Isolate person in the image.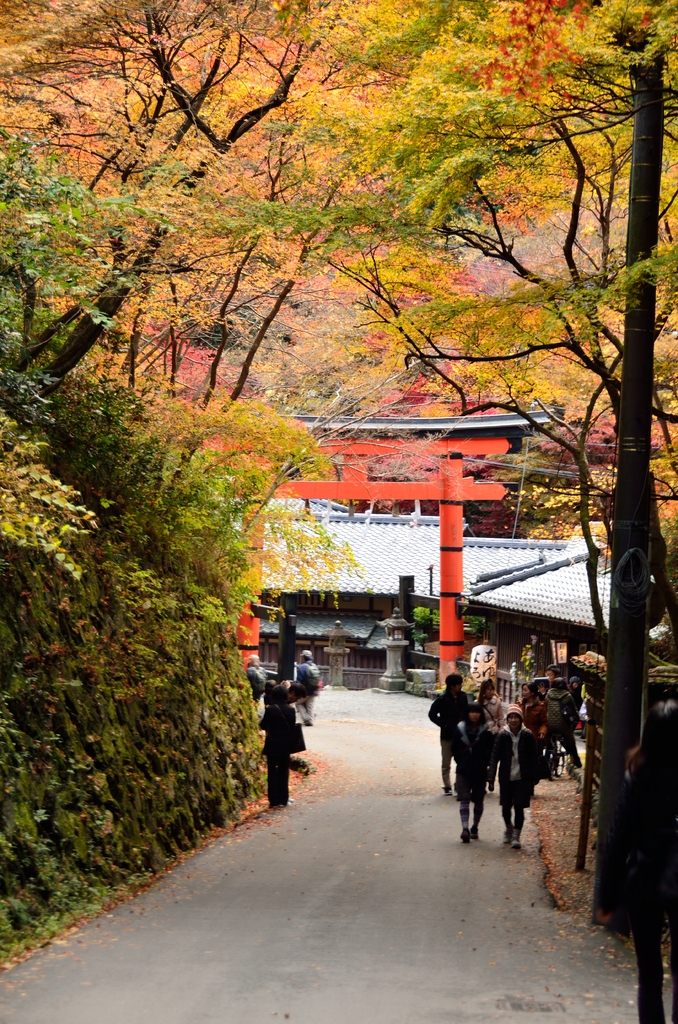
Isolated region: (x1=255, y1=675, x2=298, y2=810).
